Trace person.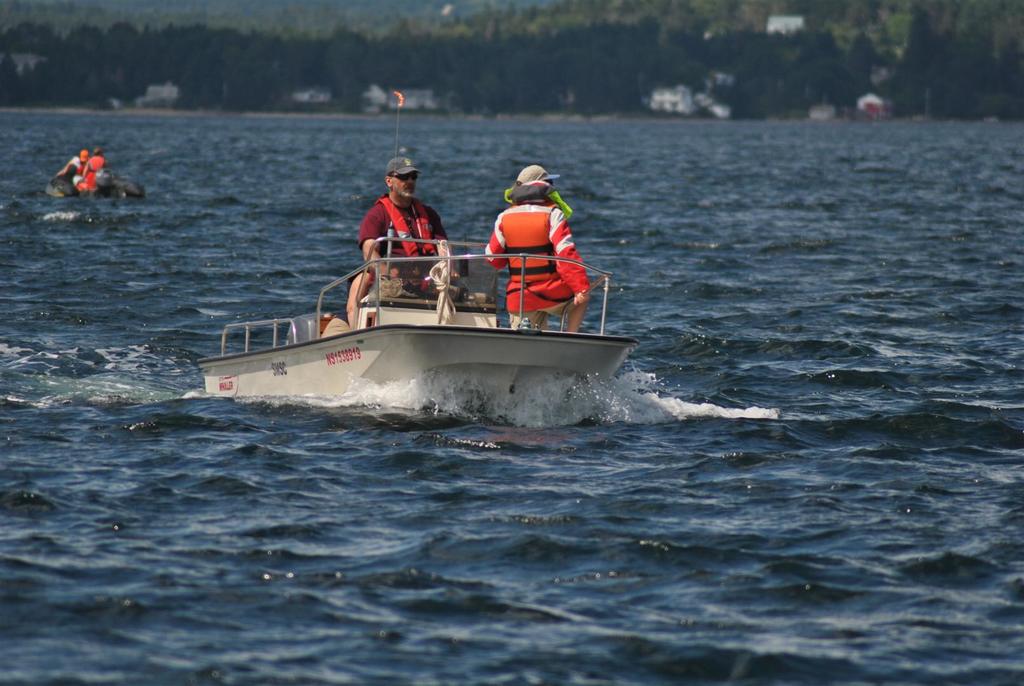
Traced to select_region(484, 150, 591, 316).
